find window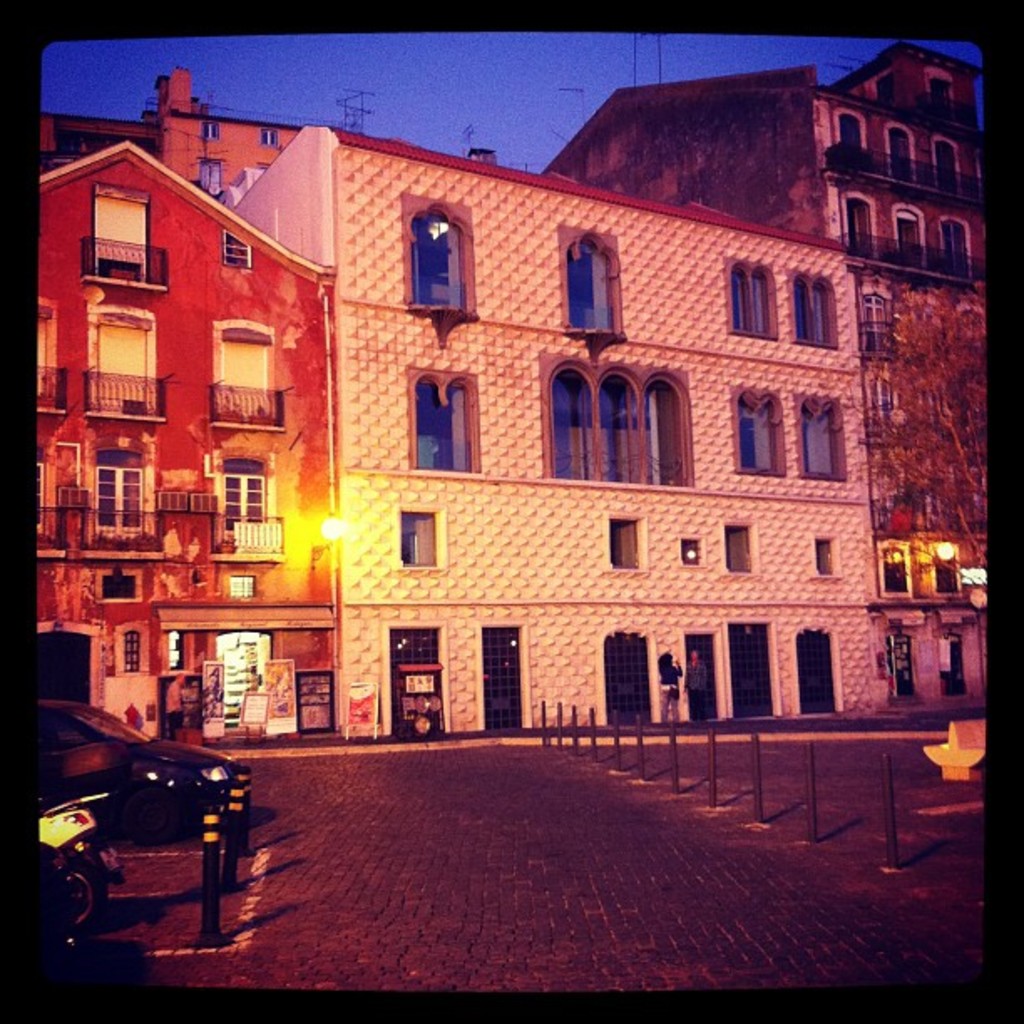
[x1=875, y1=77, x2=897, y2=105]
